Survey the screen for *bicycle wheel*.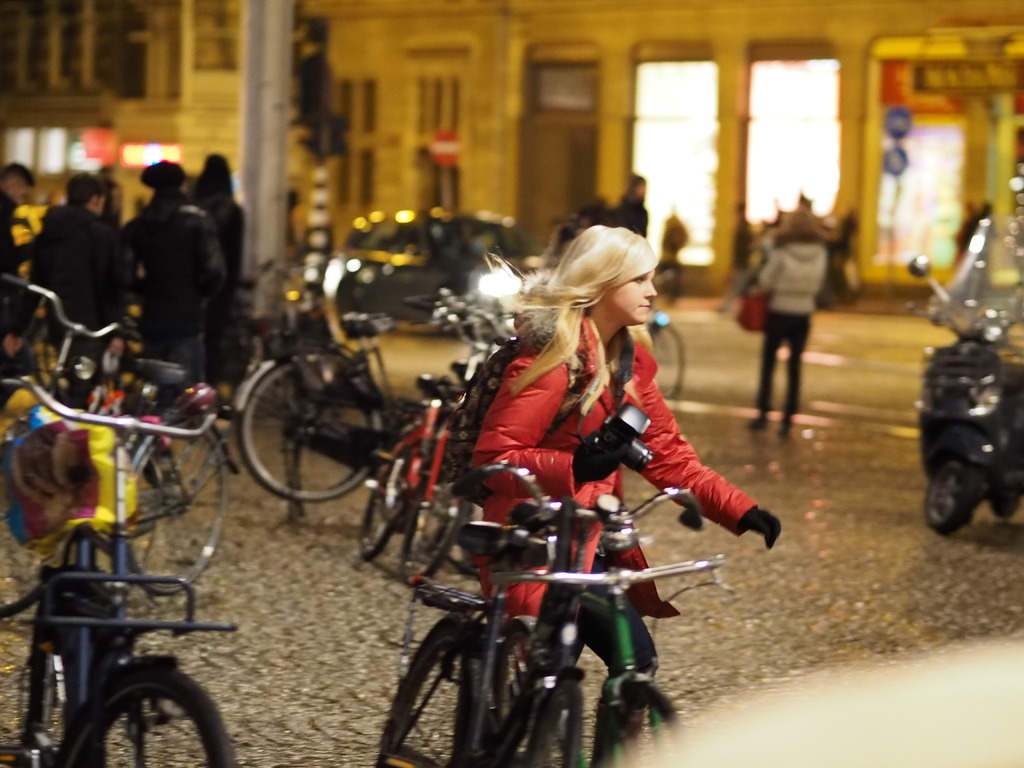
Survey found: 38/642/65/767.
